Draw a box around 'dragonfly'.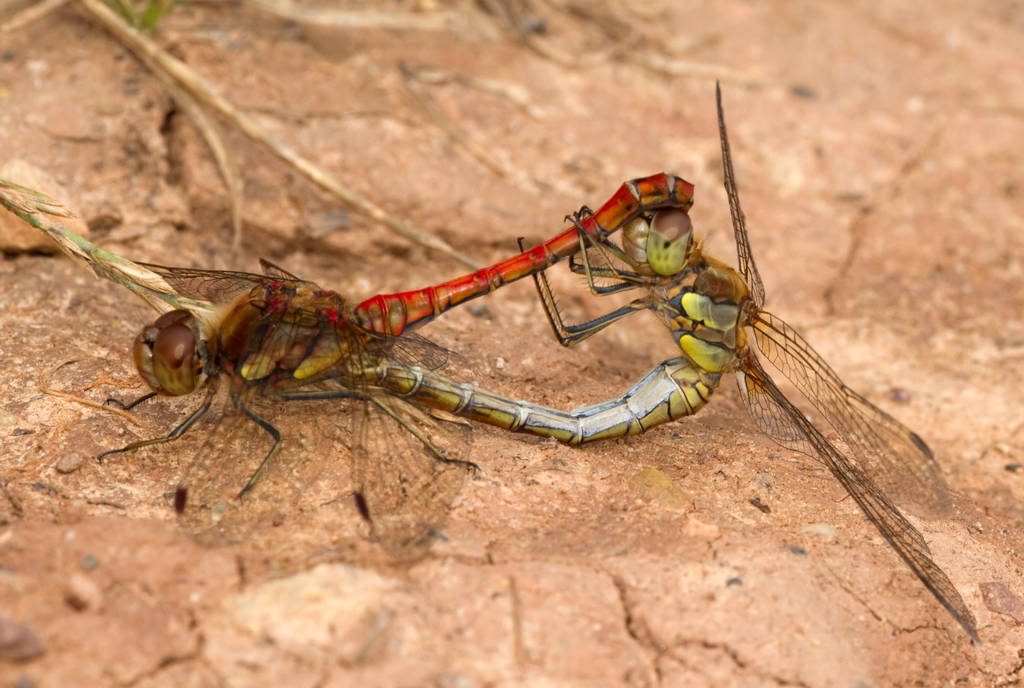
349 75 983 645.
